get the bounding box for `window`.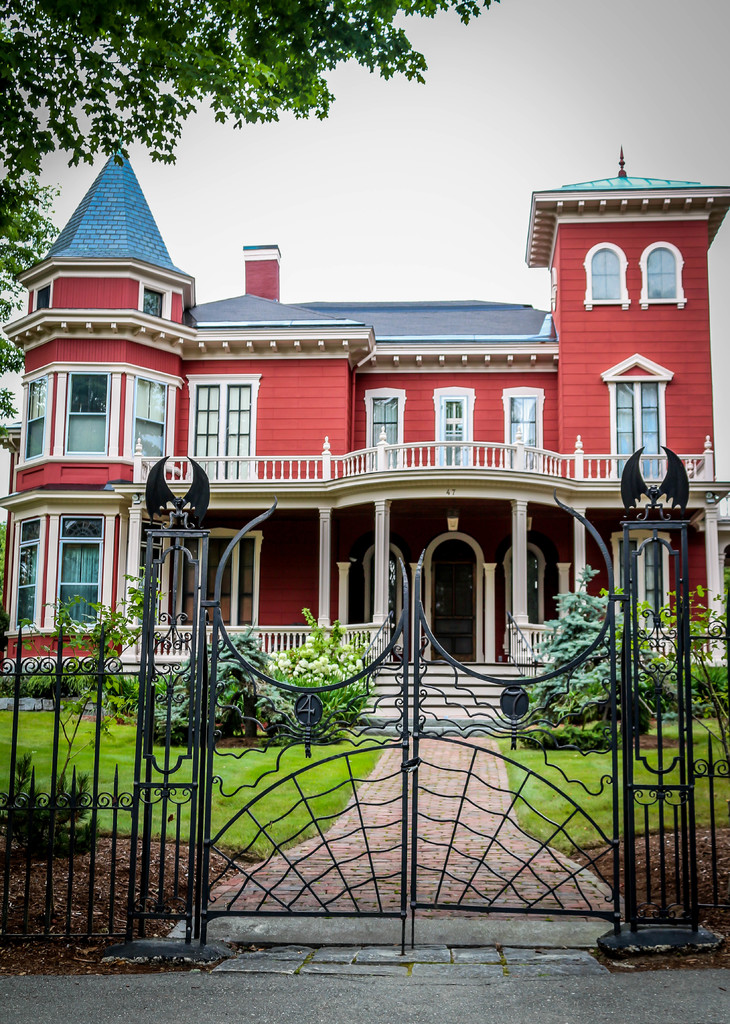
(x1=585, y1=240, x2=626, y2=303).
